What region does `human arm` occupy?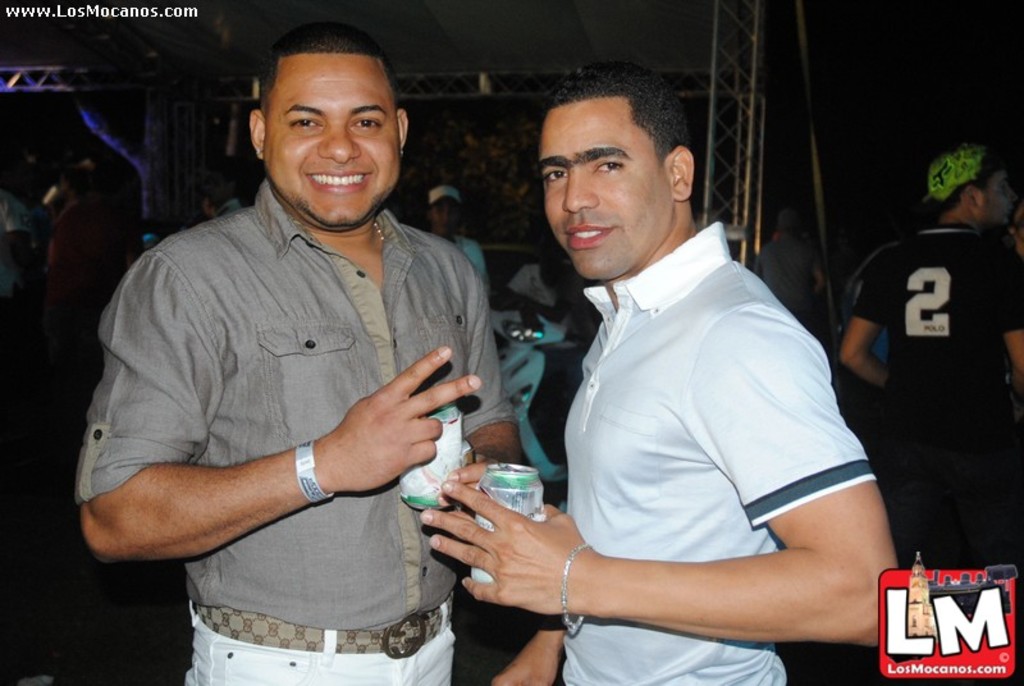
413,298,900,649.
